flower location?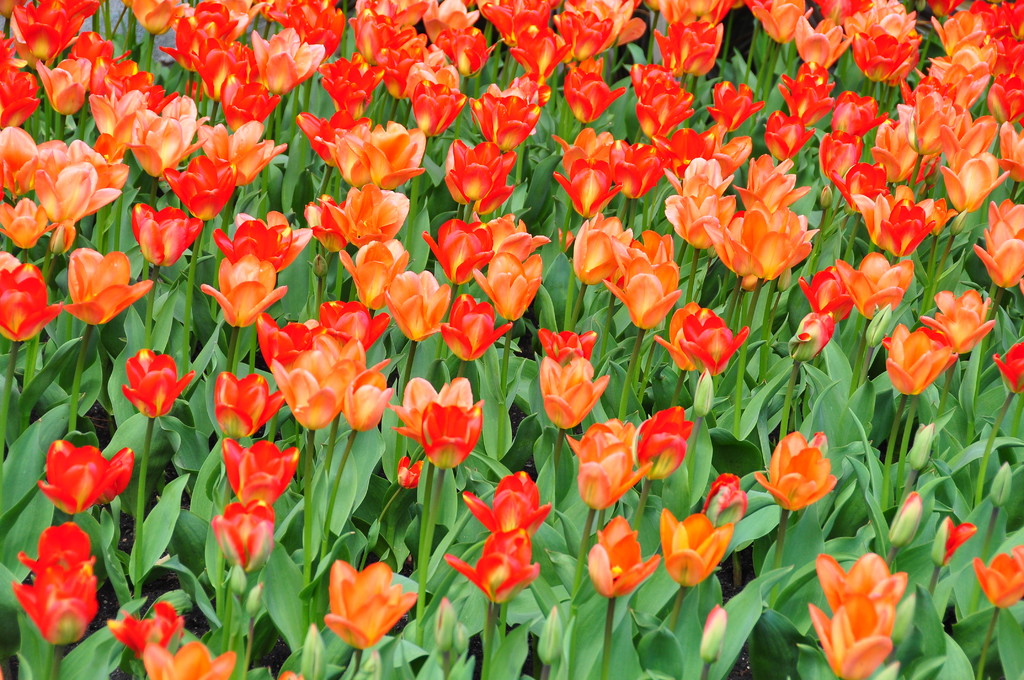
(x1=658, y1=505, x2=734, y2=590)
